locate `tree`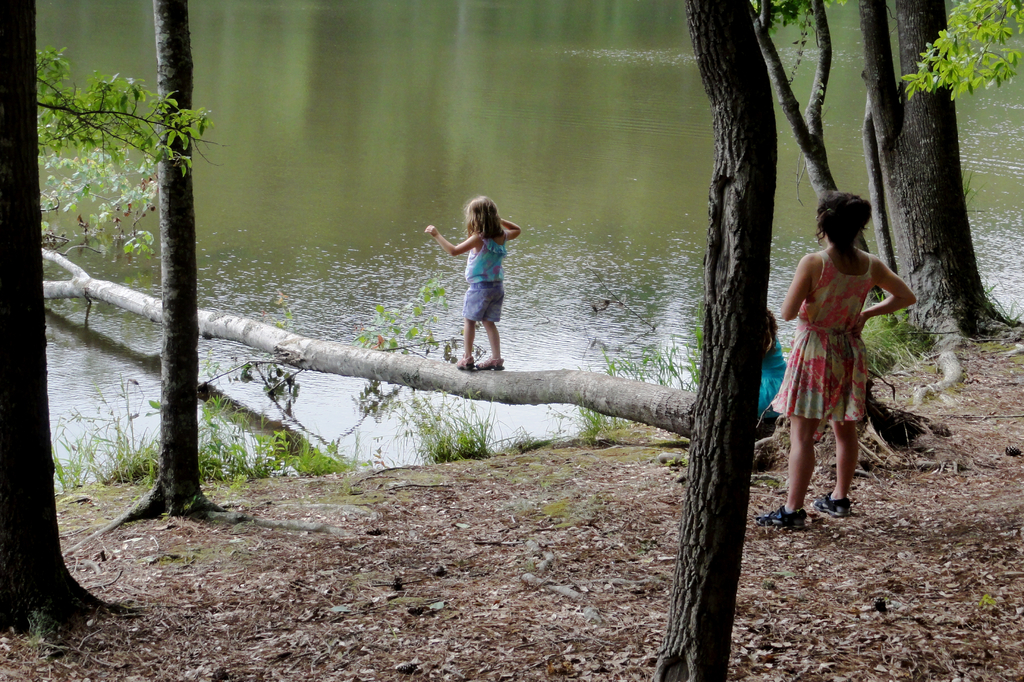
[650, 0, 776, 681]
